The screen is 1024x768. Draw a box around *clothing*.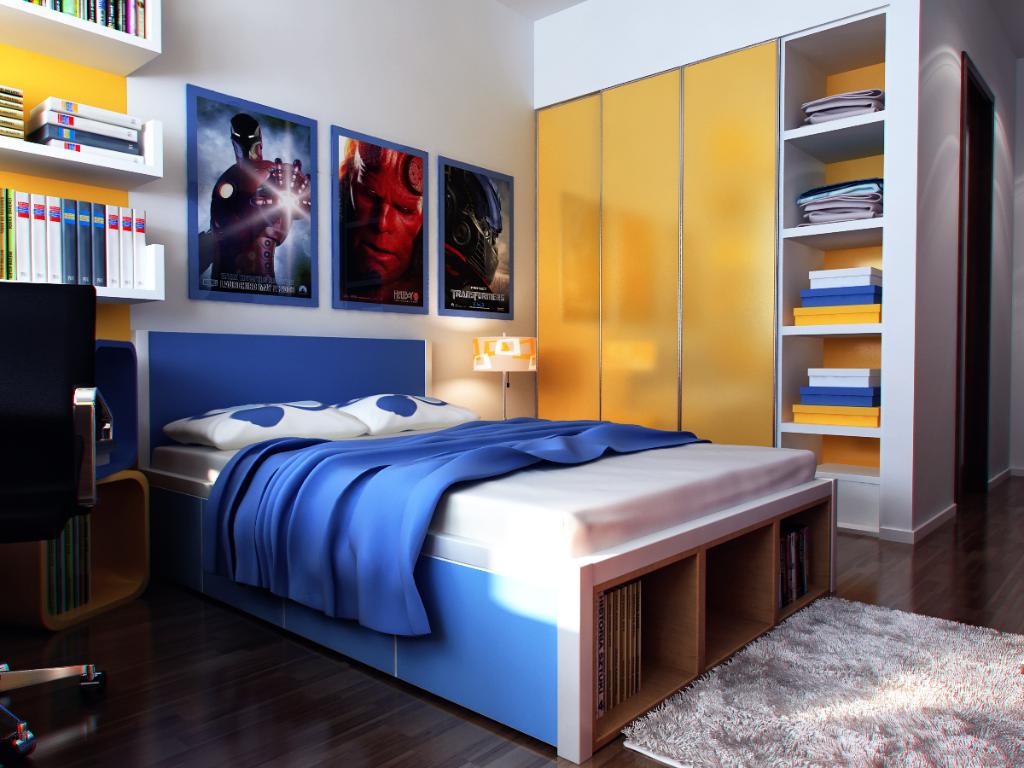
BBox(206, 162, 303, 292).
